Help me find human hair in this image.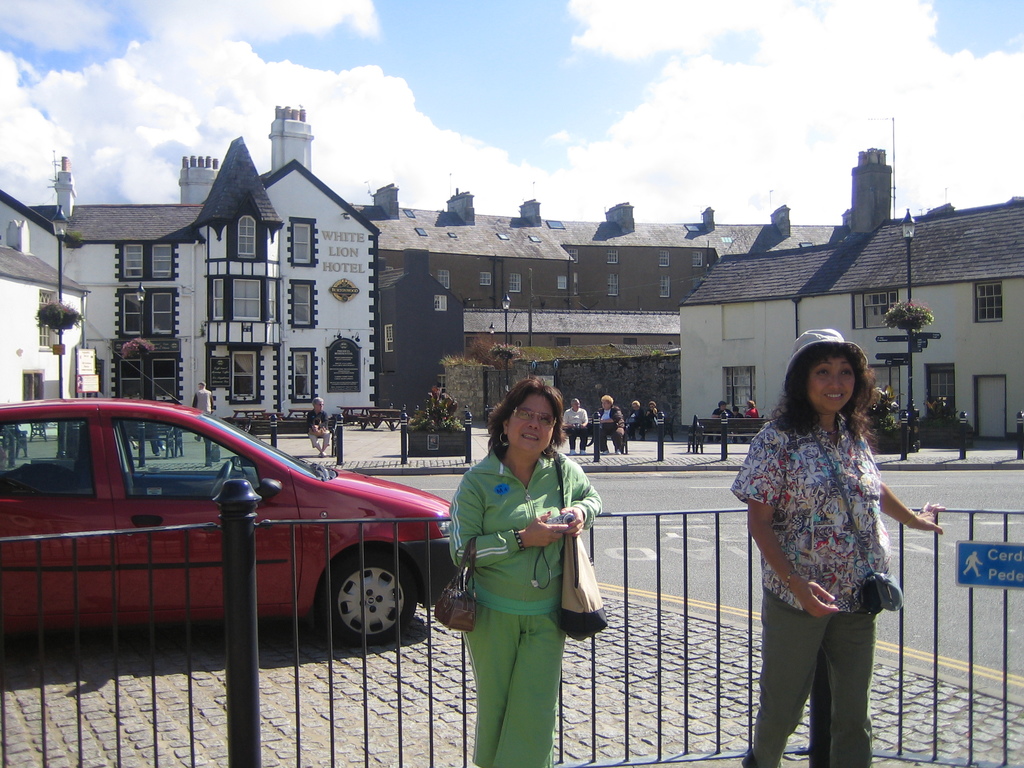
Found it: bbox=[717, 400, 730, 410].
